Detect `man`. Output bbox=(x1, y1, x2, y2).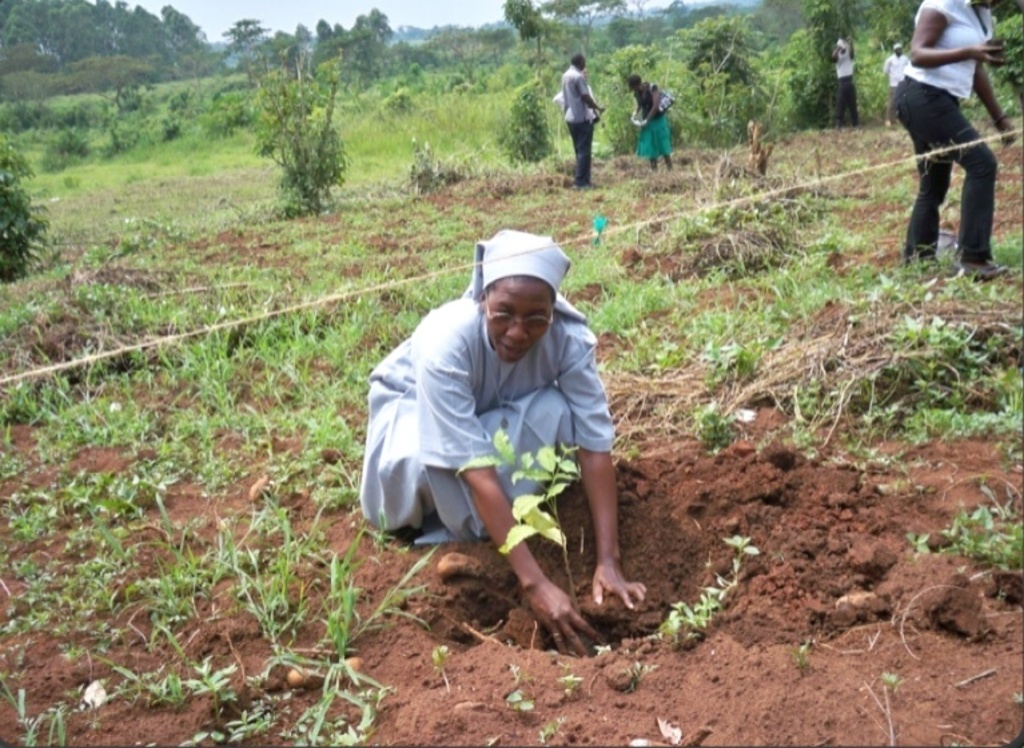
bbox=(830, 40, 860, 132).
